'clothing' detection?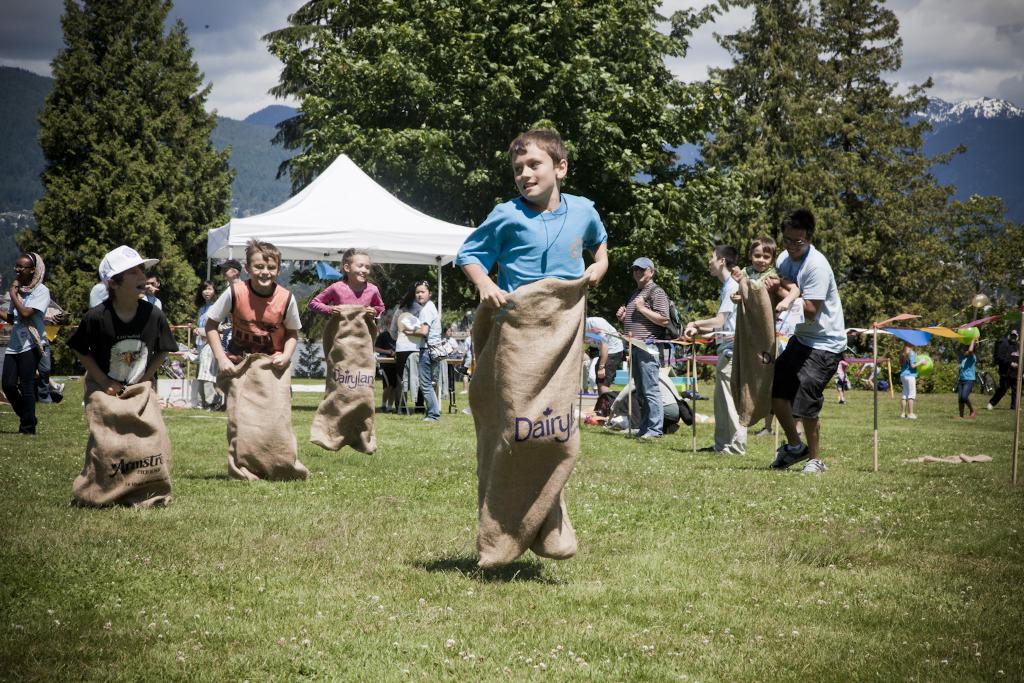
Rect(773, 248, 850, 423)
